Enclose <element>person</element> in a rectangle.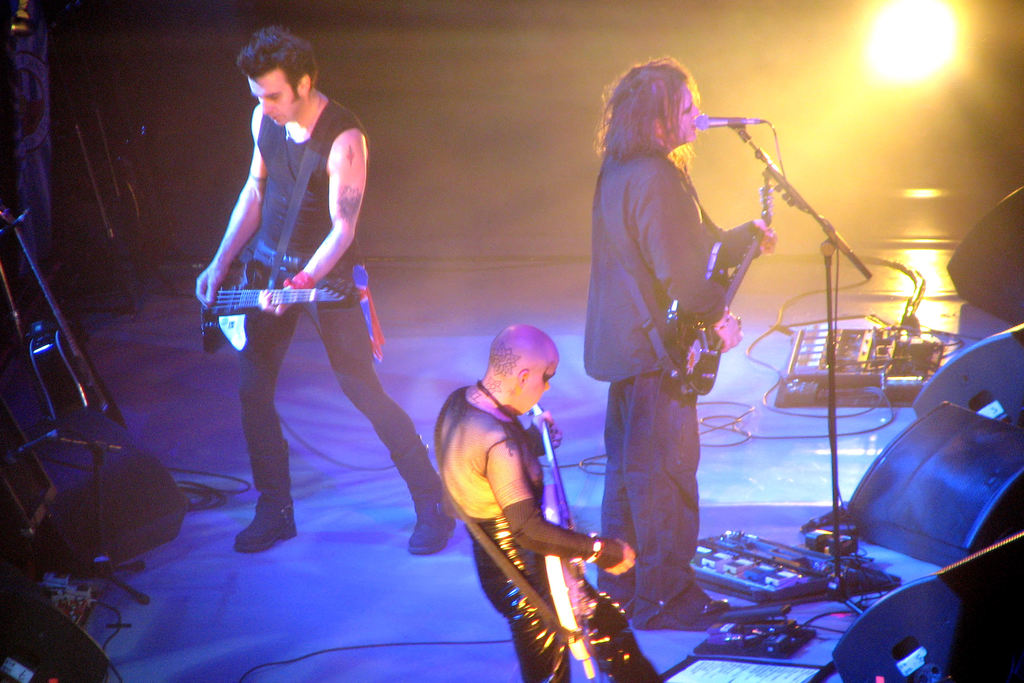
{"left": 577, "top": 53, "right": 783, "bottom": 629}.
